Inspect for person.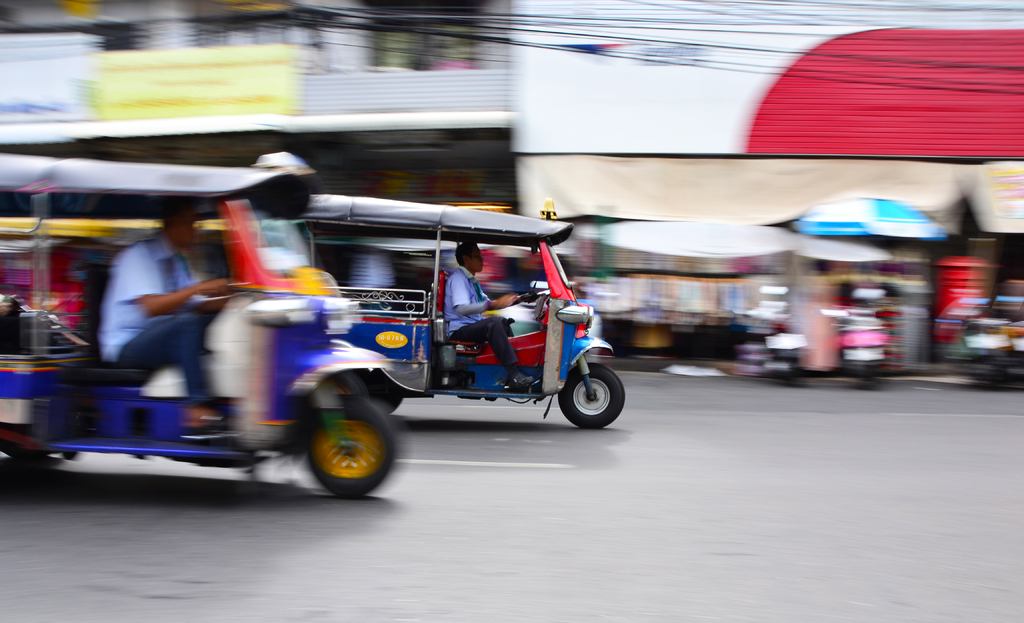
Inspection: box(441, 245, 538, 386).
